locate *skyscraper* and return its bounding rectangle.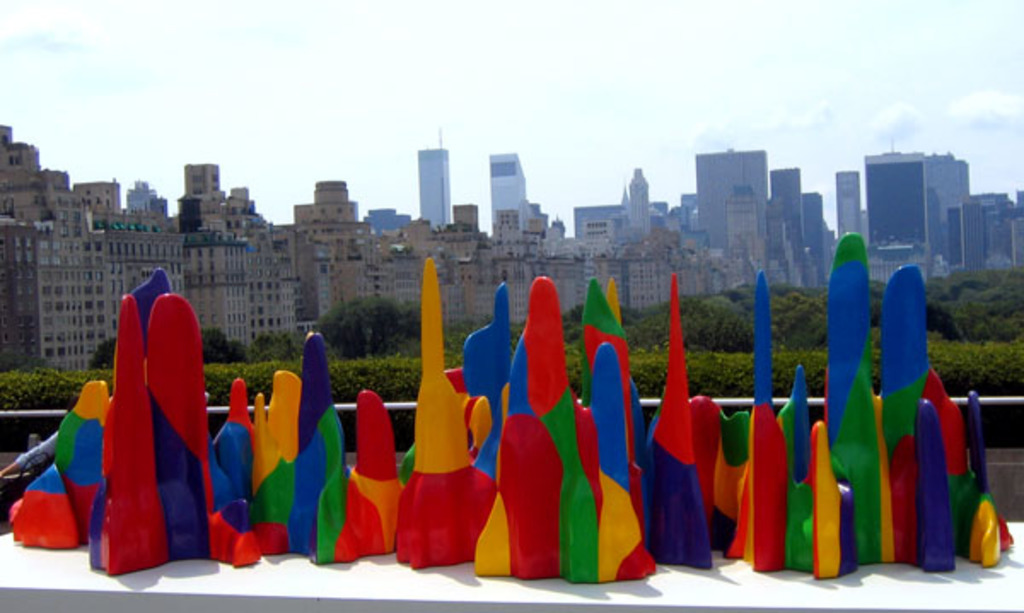
<box>620,166,647,239</box>.
